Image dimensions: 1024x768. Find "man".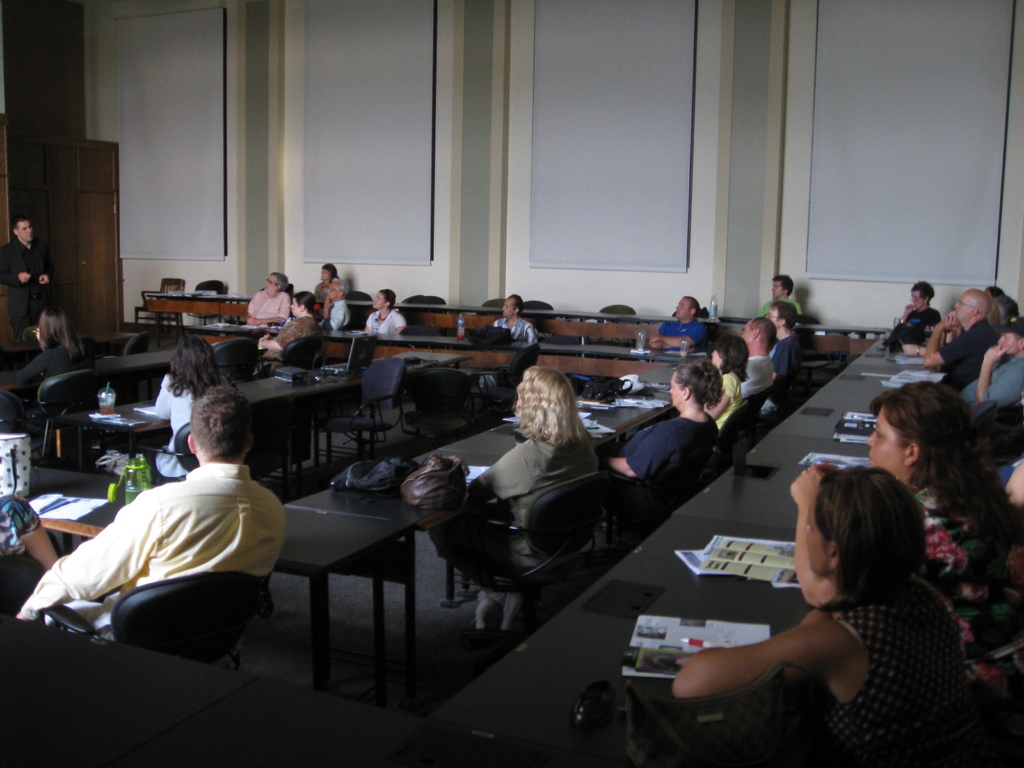
locate(40, 387, 303, 675).
